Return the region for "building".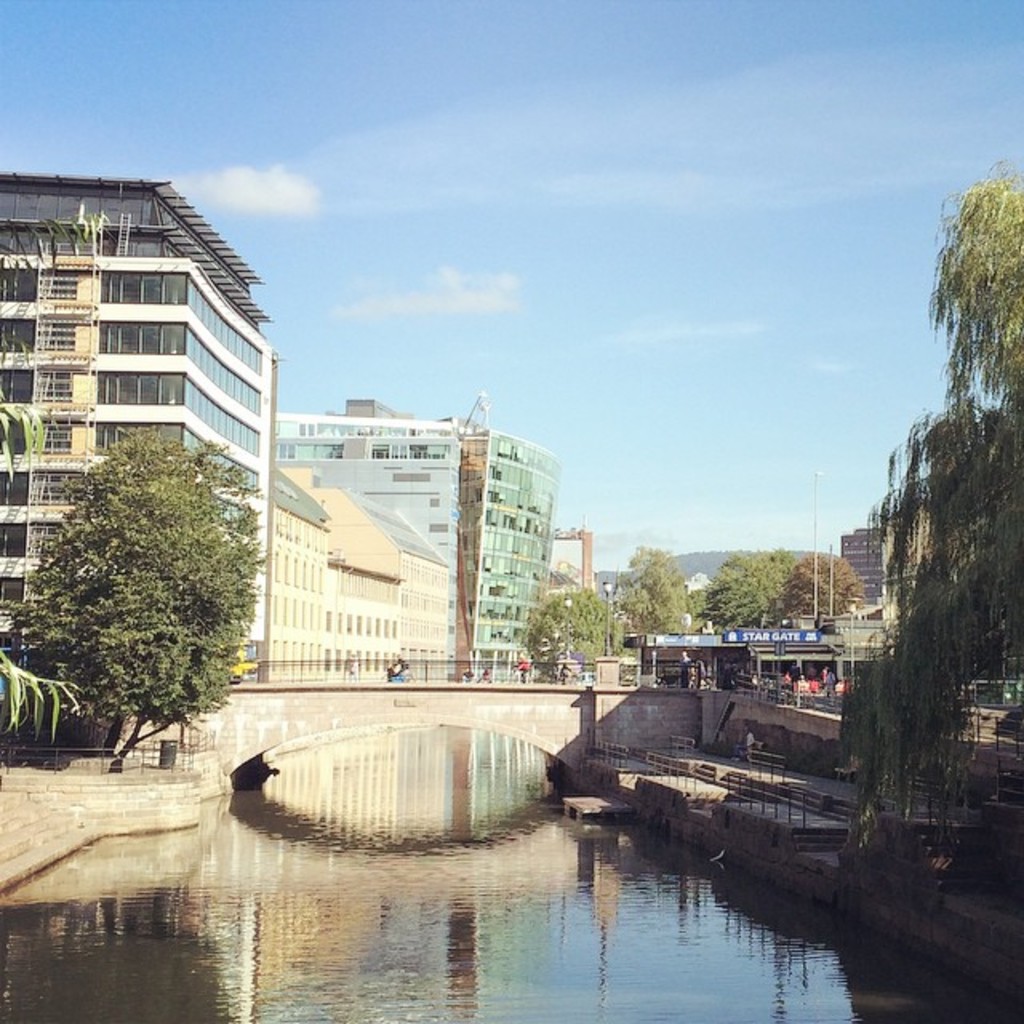
(x1=275, y1=413, x2=555, y2=675).
